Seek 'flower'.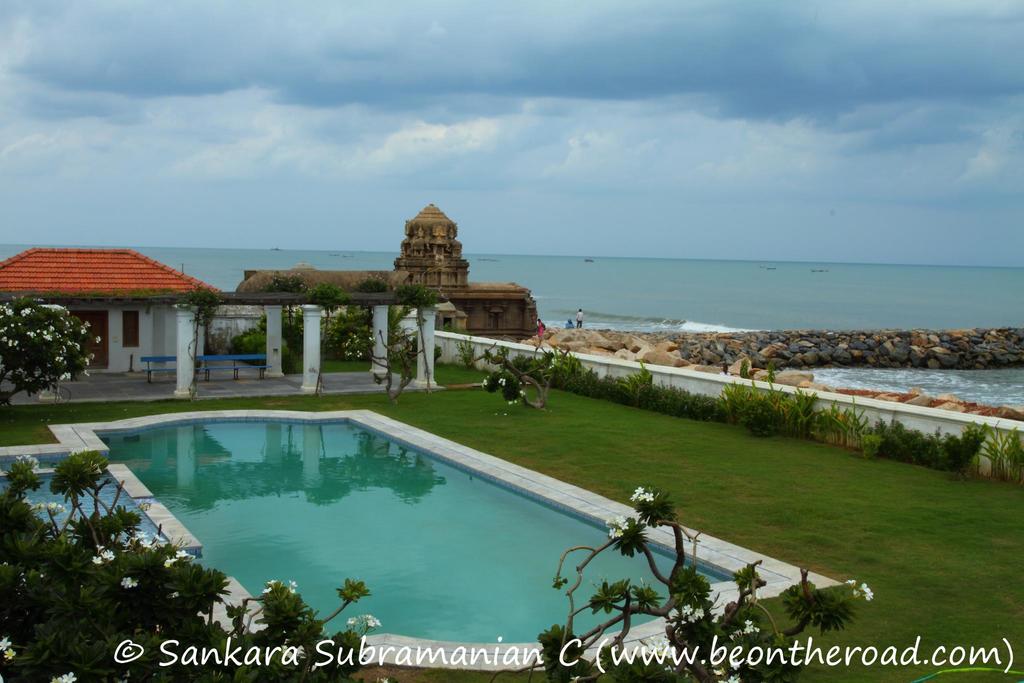
(145,541,151,549).
